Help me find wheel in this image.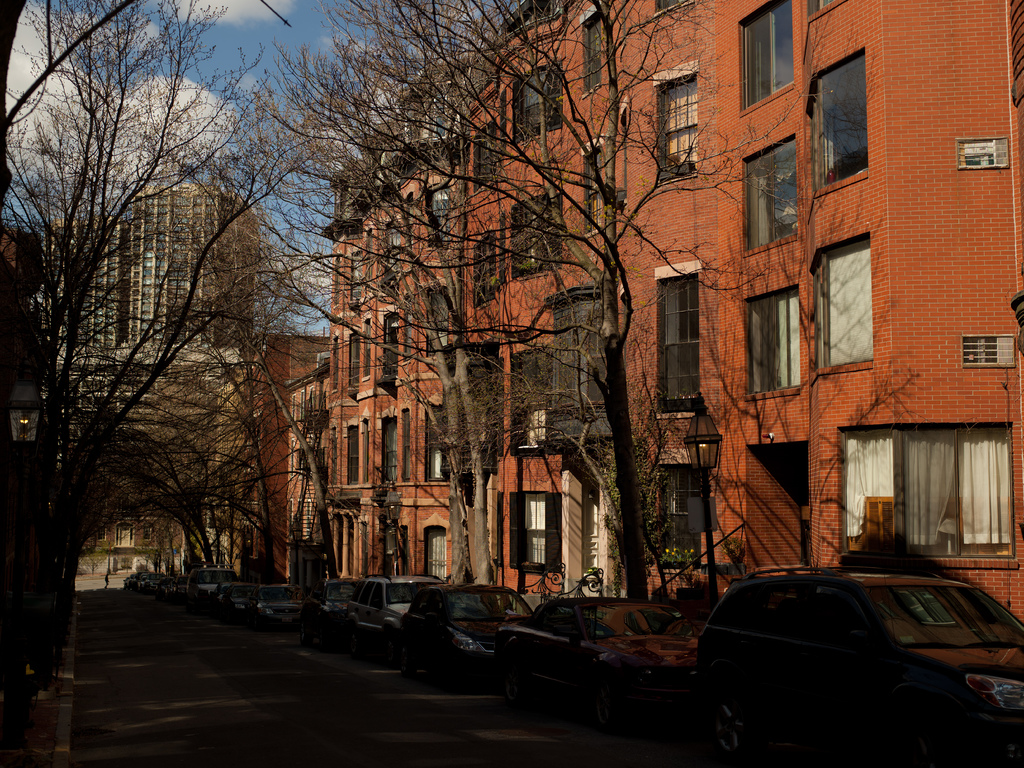
Found it: bbox(575, 694, 608, 730).
